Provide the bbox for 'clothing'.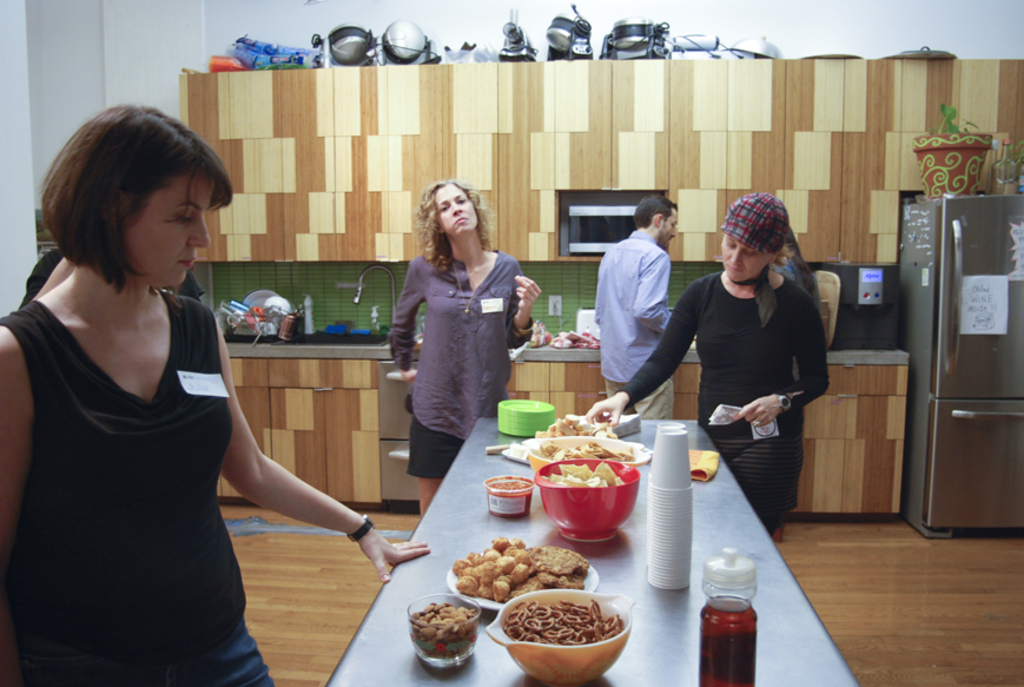
left=14, top=252, right=252, bottom=649.
